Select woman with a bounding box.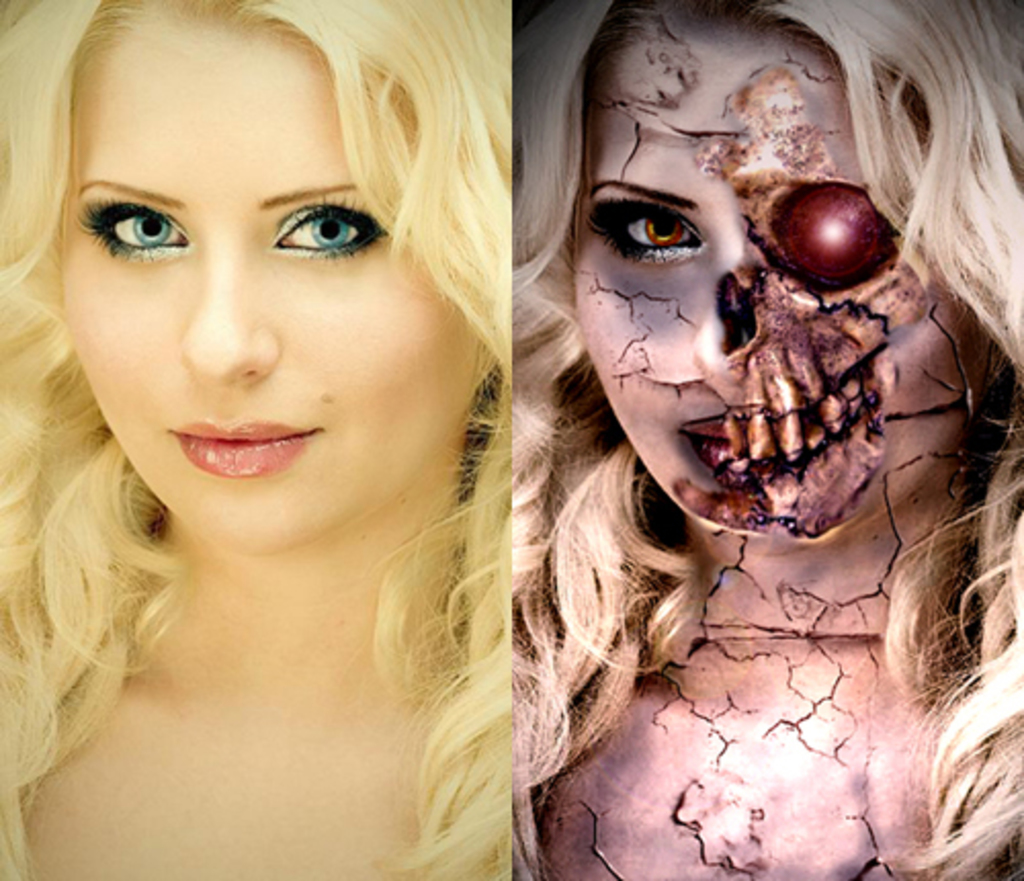
pyautogui.locateOnScreen(506, 0, 1022, 879).
